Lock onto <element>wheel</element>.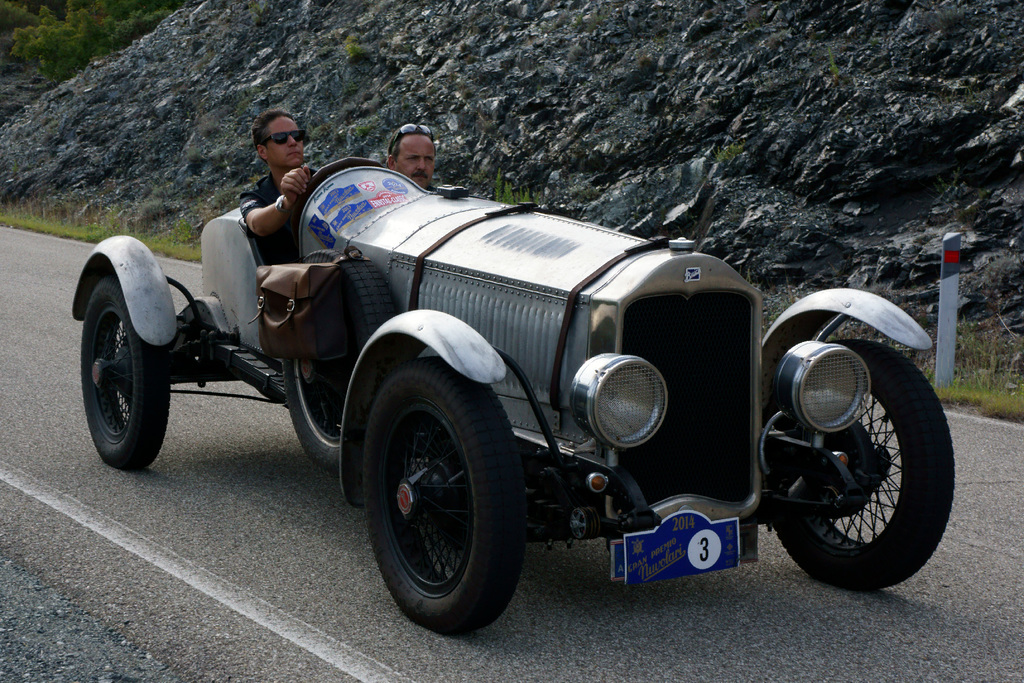
Locked: {"x1": 771, "y1": 338, "x2": 963, "y2": 589}.
